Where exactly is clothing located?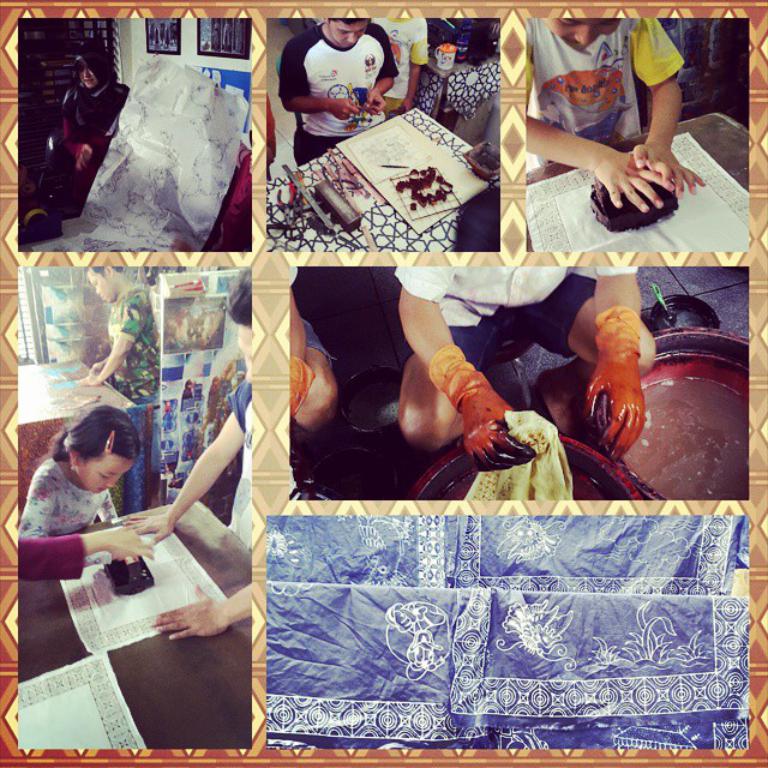
Its bounding box is 18 458 119 535.
